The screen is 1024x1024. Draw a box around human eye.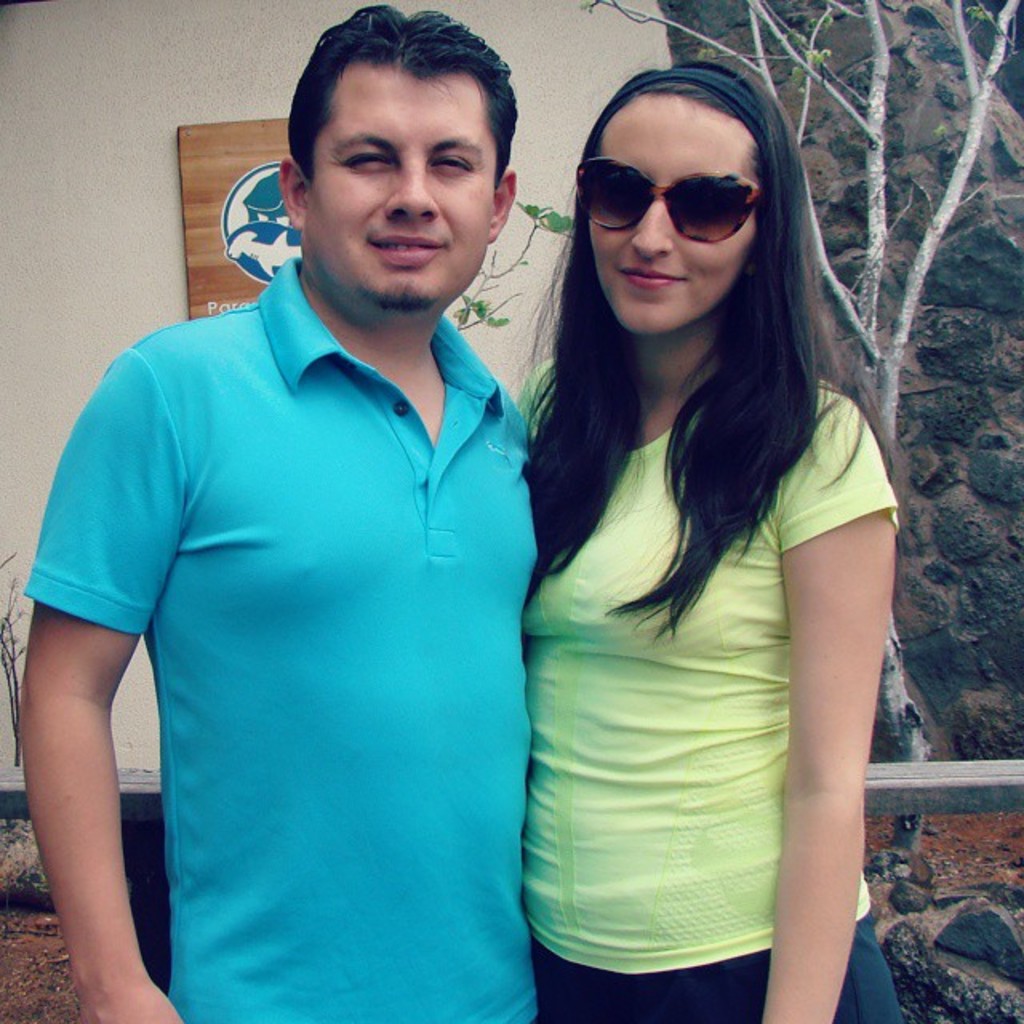
<box>422,147,478,176</box>.
